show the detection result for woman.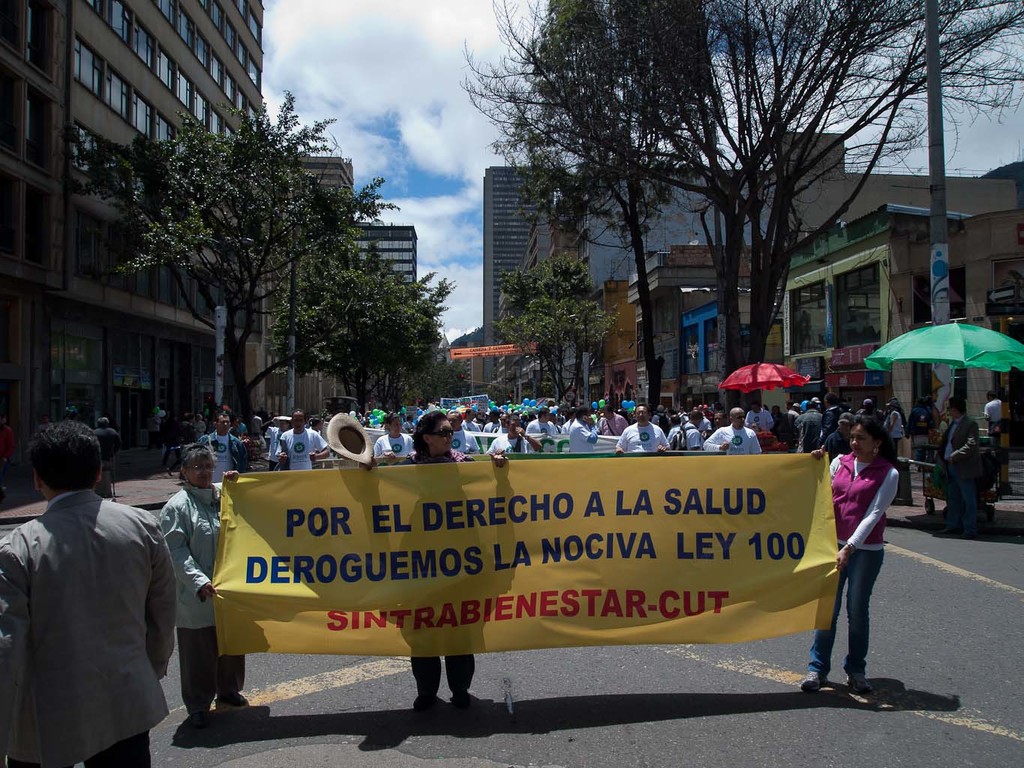
(365,410,513,720).
